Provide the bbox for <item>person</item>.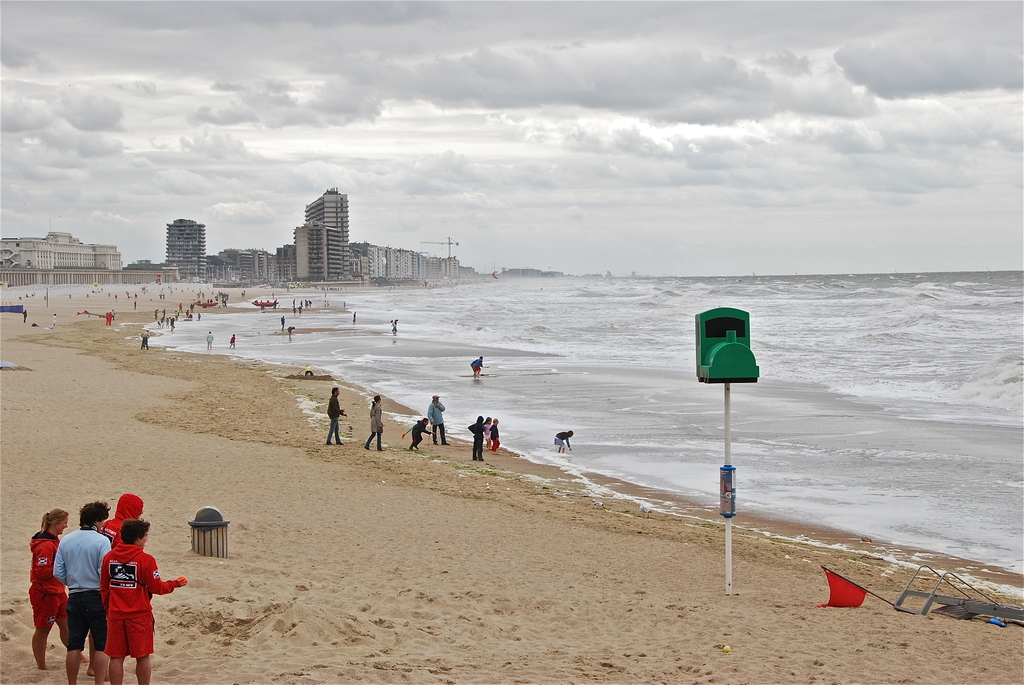
box=[468, 414, 486, 464].
